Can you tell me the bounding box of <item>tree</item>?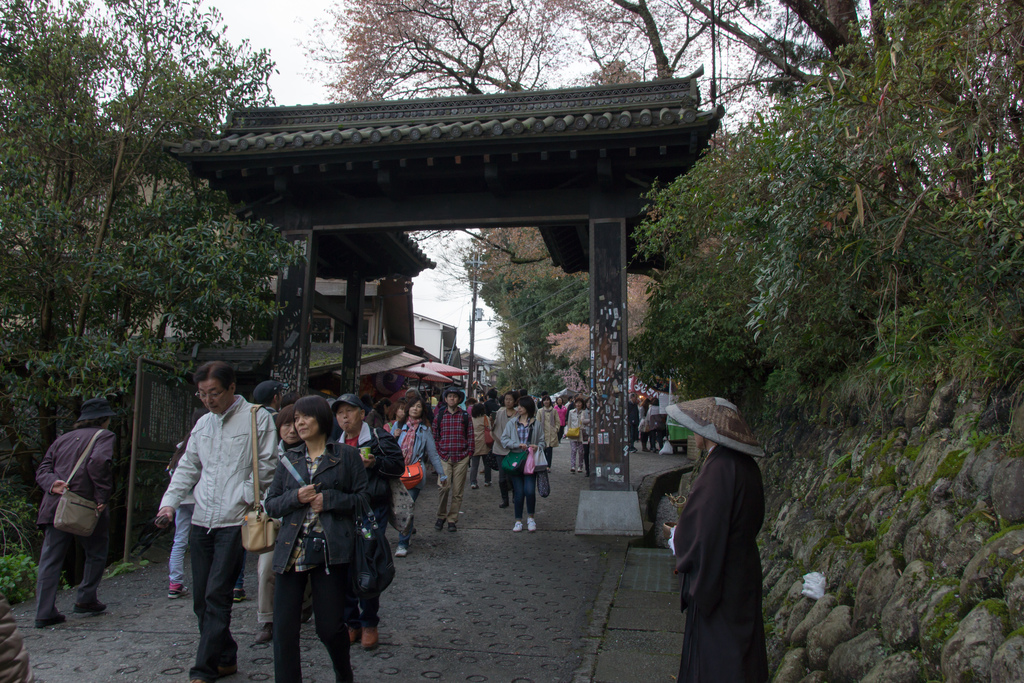
l=506, t=0, r=888, b=264.
